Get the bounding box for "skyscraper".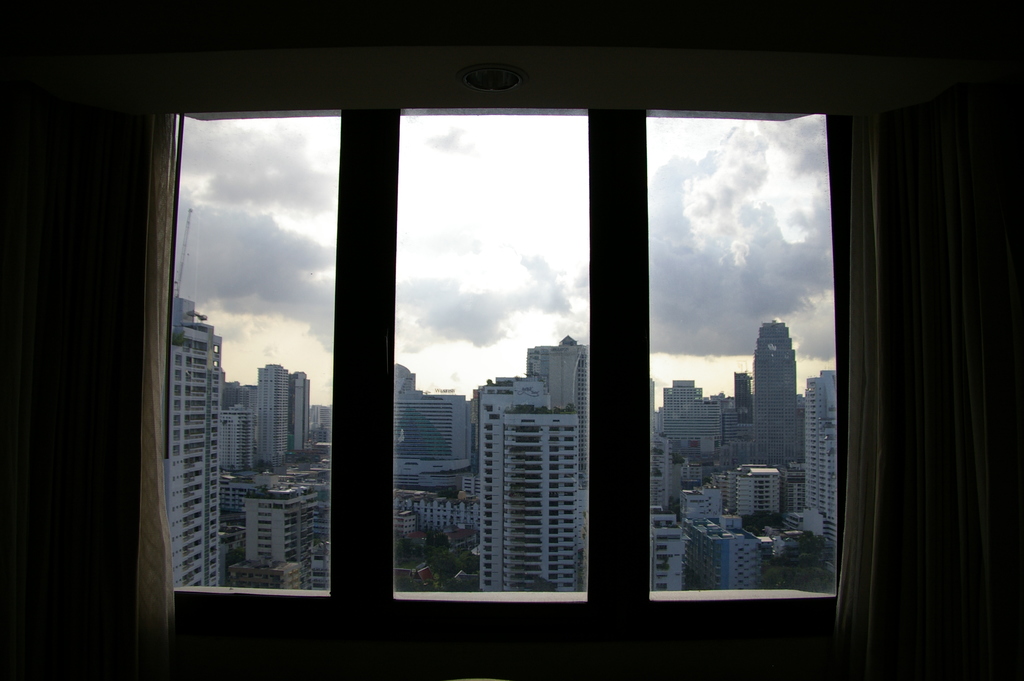
(x1=660, y1=379, x2=719, y2=472).
